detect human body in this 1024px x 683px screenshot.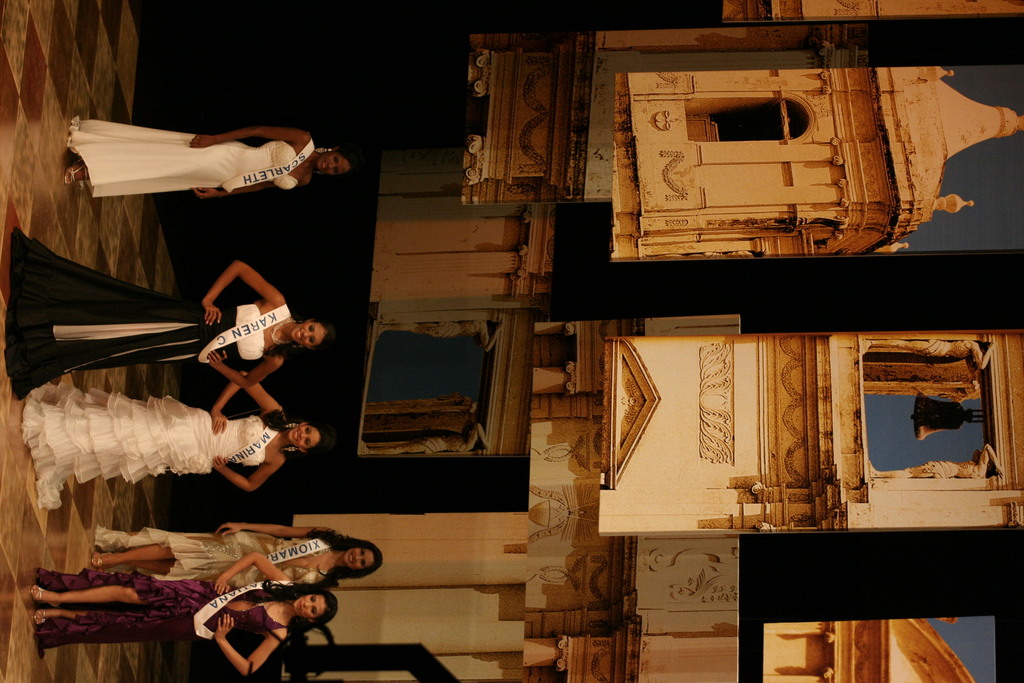
Detection: l=26, t=545, r=296, b=681.
